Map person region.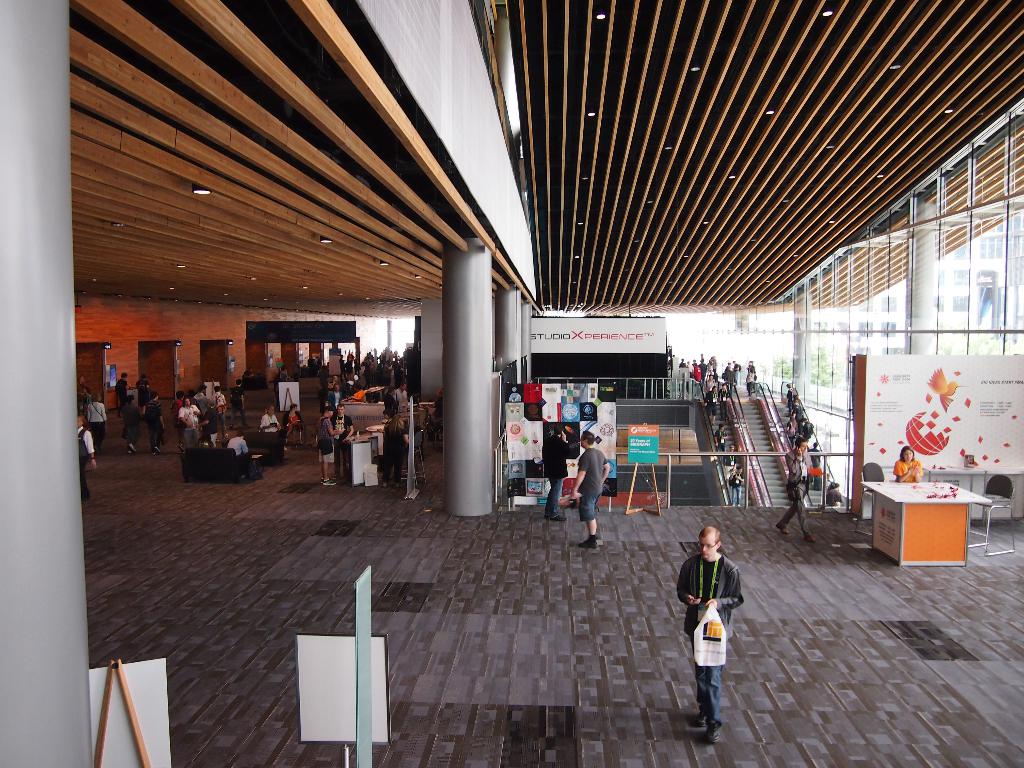
Mapped to <bbox>710, 424, 730, 456</bbox>.
